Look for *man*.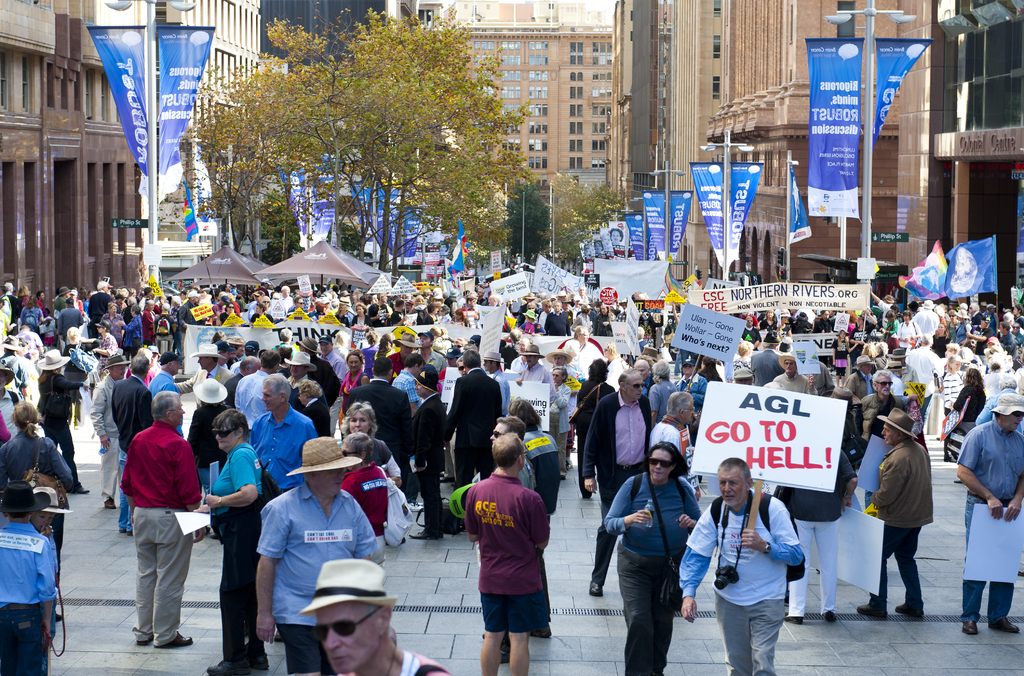
Found: (left=579, top=369, right=654, bottom=597).
